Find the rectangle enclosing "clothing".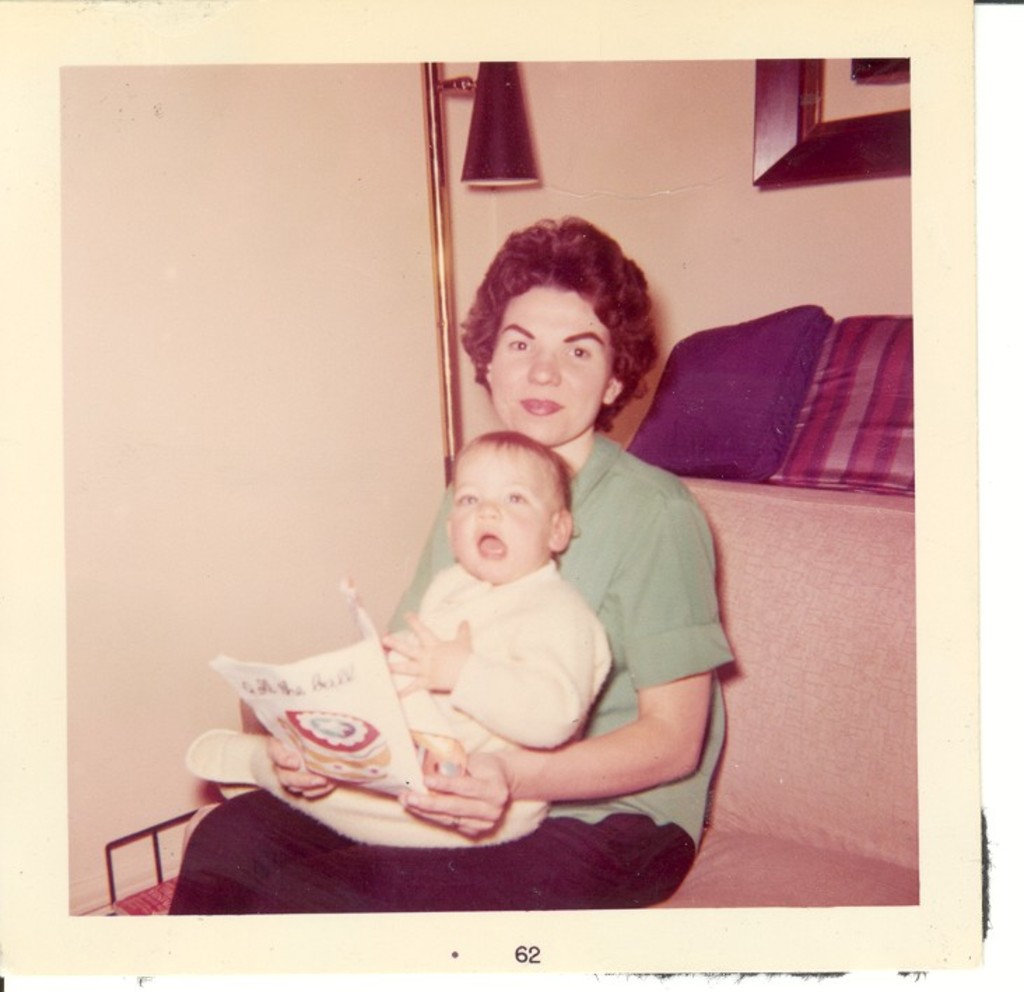
pyautogui.locateOnScreen(162, 423, 737, 916).
